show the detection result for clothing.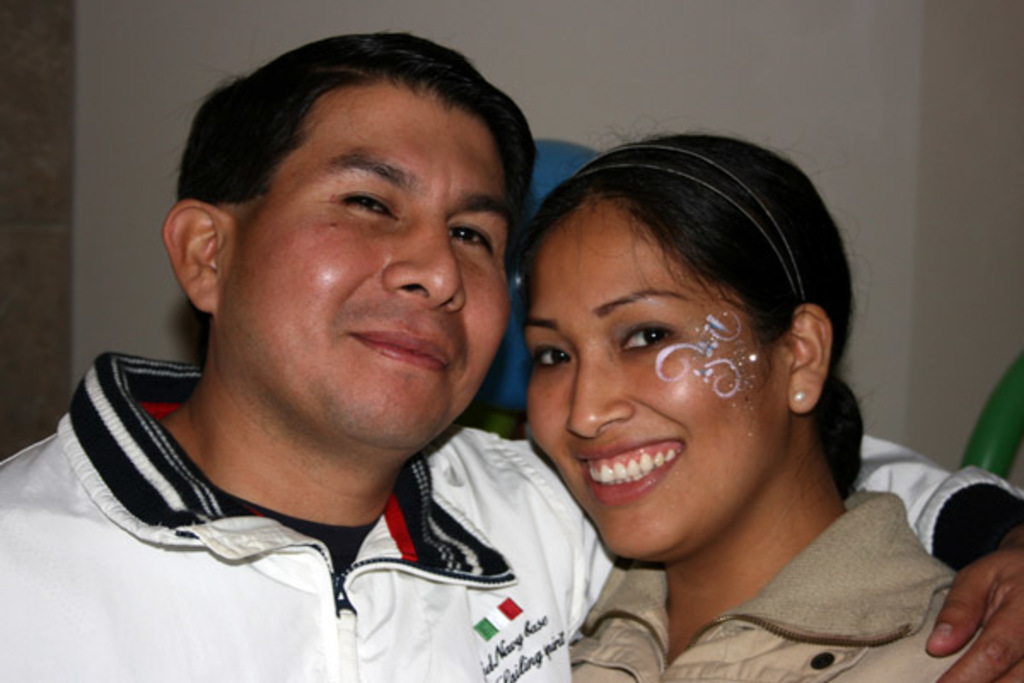
box=[0, 347, 1022, 681].
